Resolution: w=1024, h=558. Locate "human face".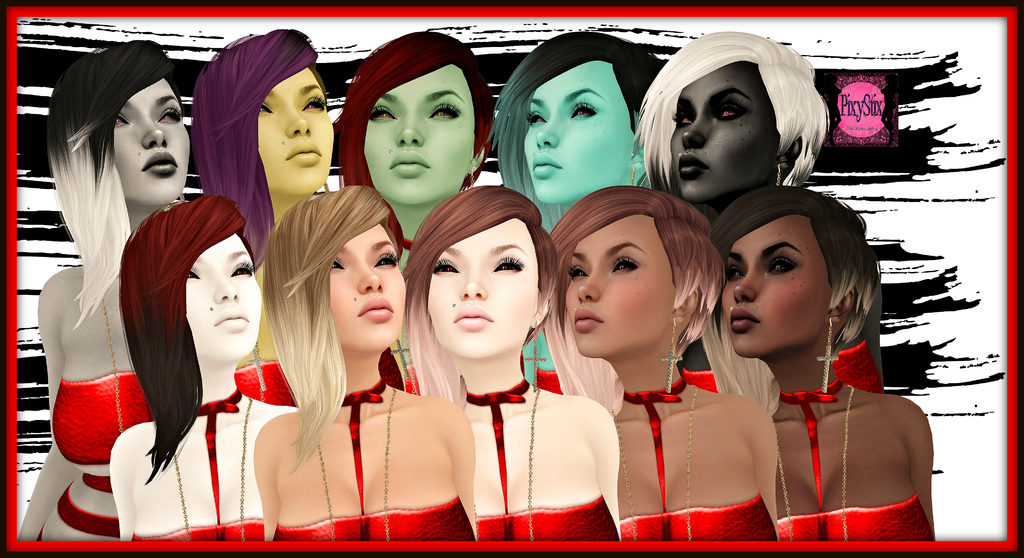
{"left": 522, "top": 63, "right": 632, "bottom": 202}.
